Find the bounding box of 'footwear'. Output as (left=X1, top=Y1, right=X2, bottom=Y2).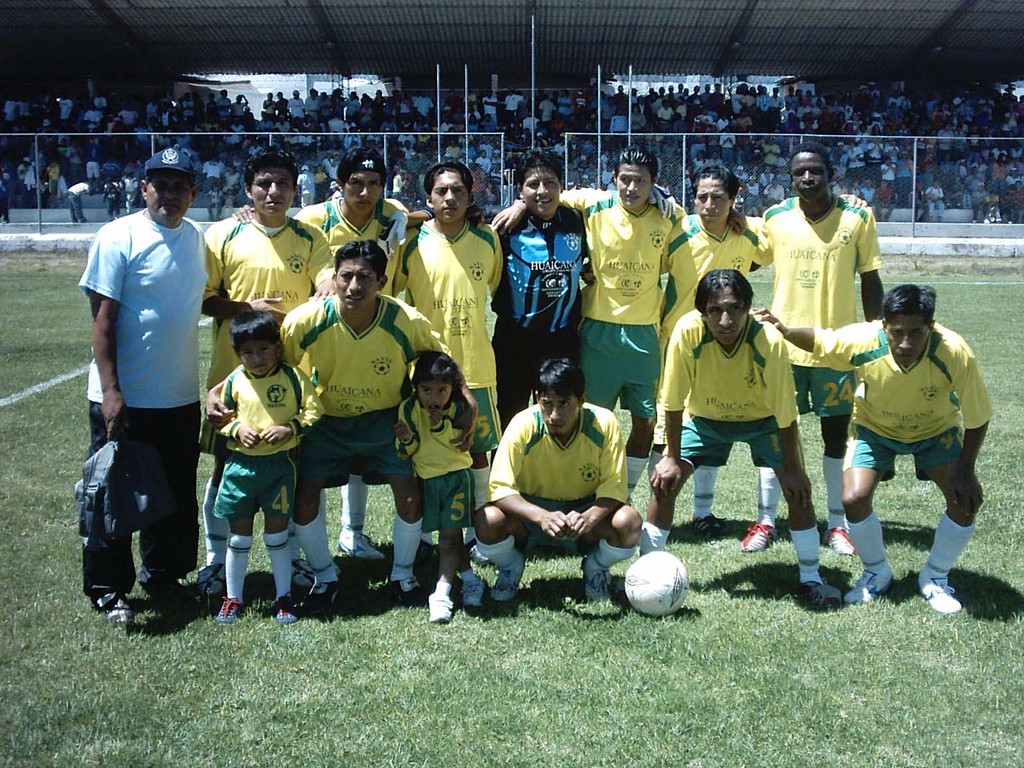
(left=463, top=574, right=485, bottom=605).
